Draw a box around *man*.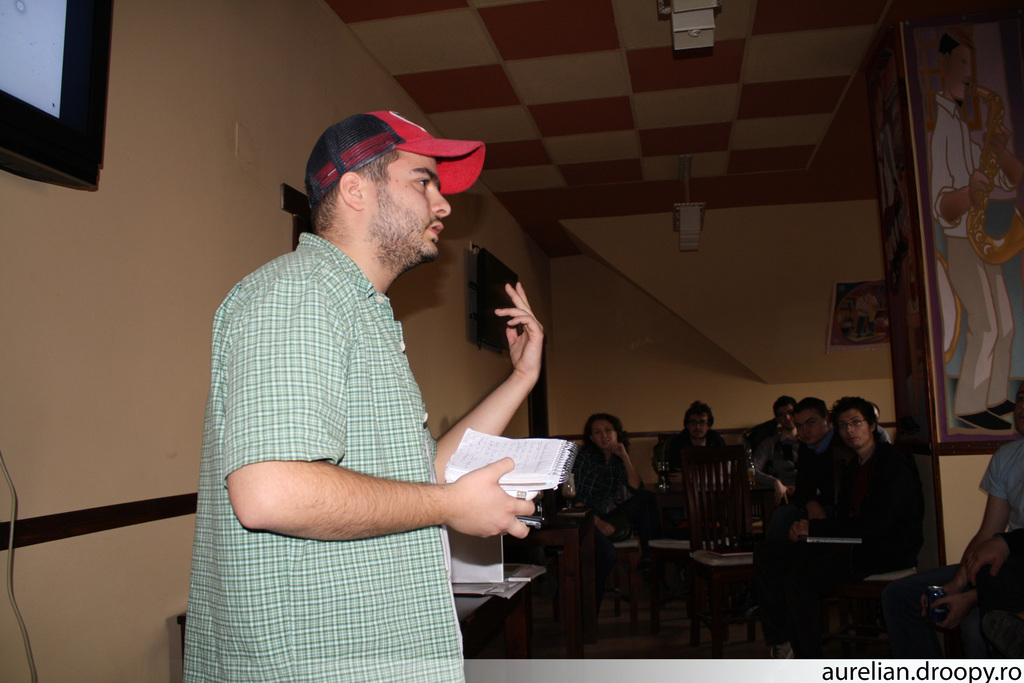
(x1=762, y1=397, x2=842, y2=543).
